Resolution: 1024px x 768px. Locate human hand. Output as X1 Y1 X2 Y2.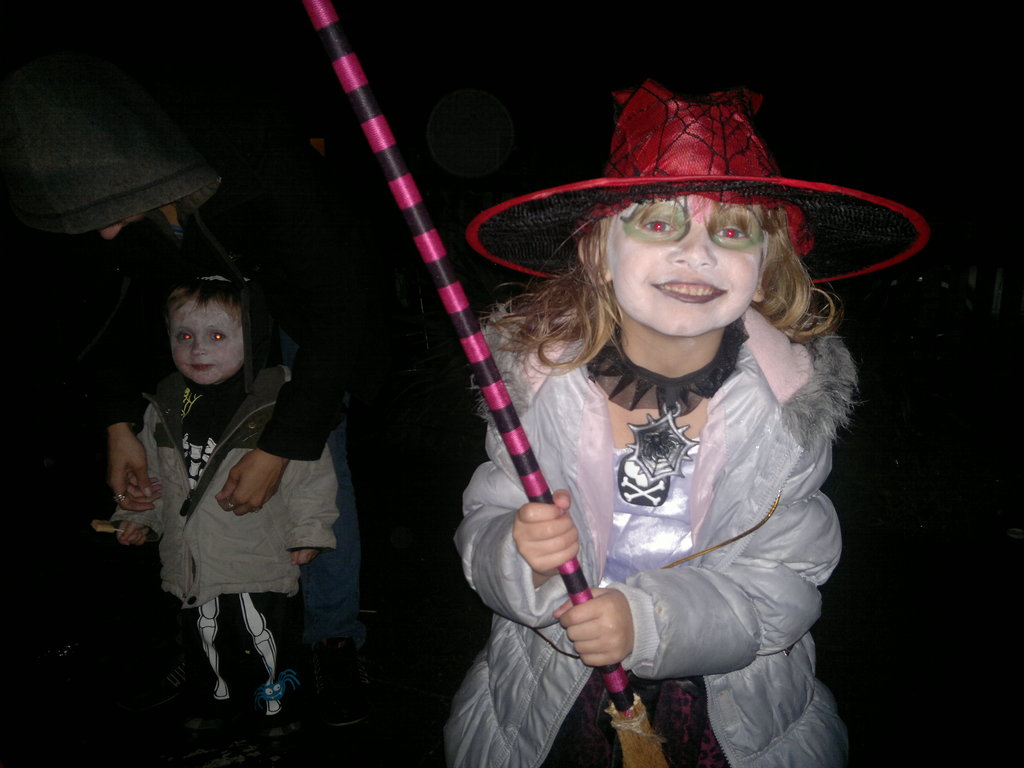
291 550 318 567.
